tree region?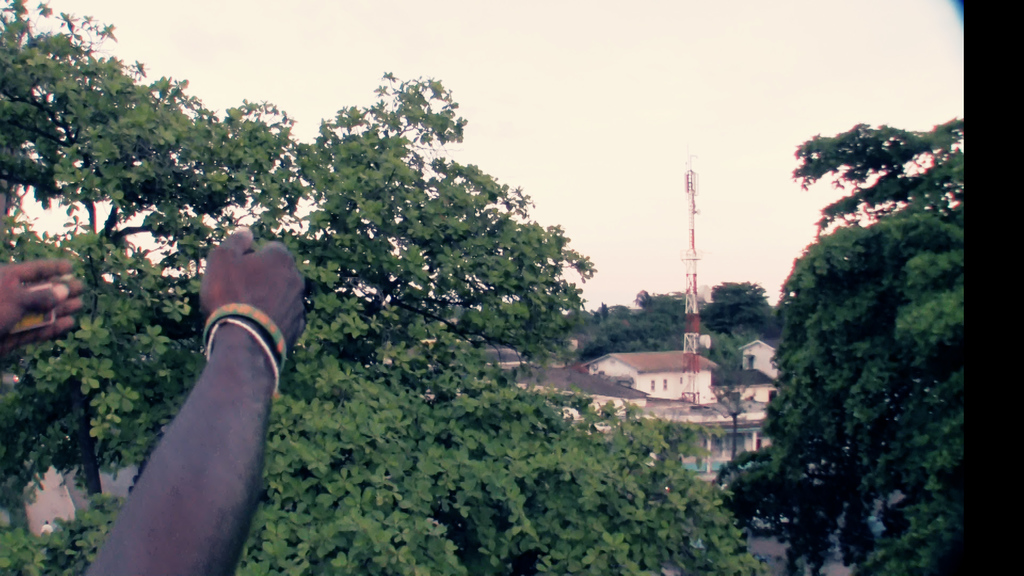
271,323,773,575
